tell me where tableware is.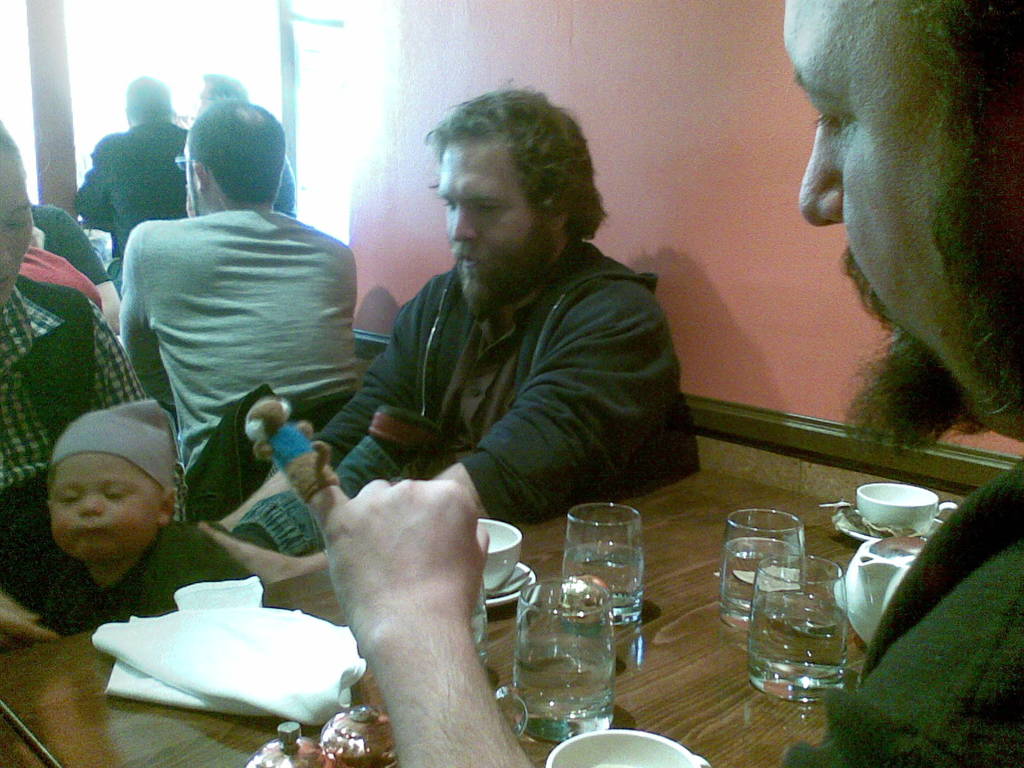
tableware is at 476, 515, 540, 607.
